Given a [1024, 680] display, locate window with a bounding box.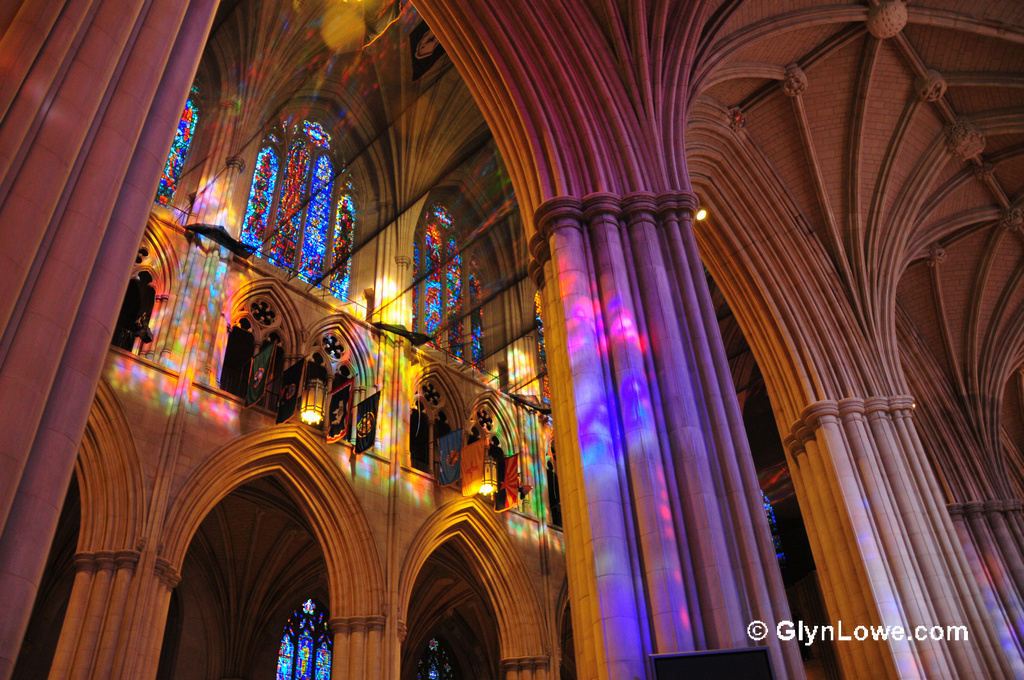
Located: detection(155, 79, 199, 215).
